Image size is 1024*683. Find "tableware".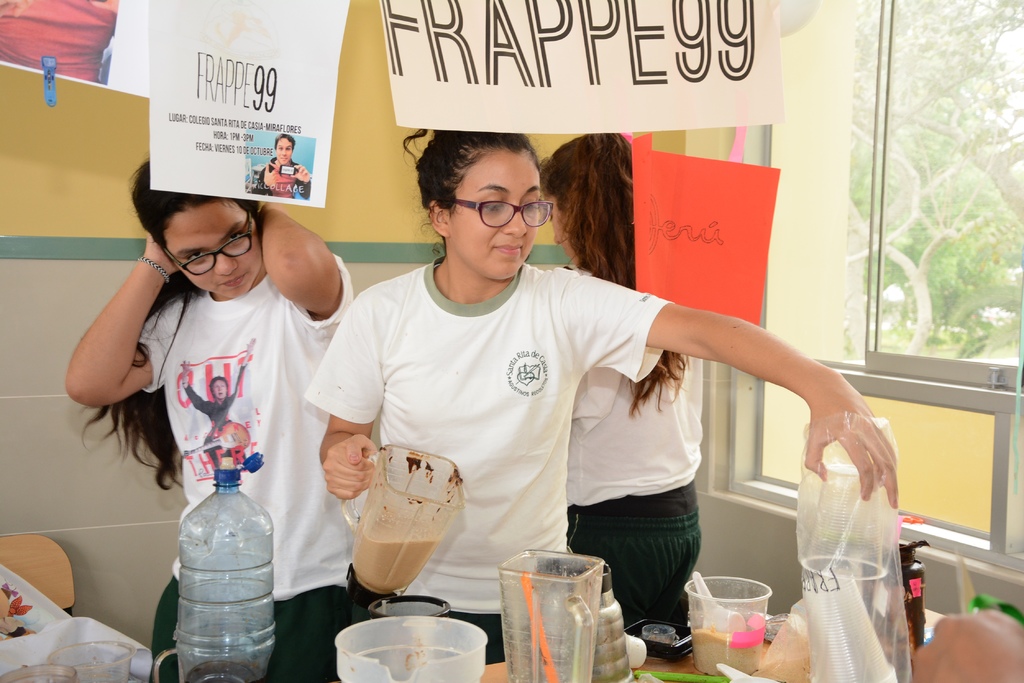
<region>372, 586, 454, 625</region>.
